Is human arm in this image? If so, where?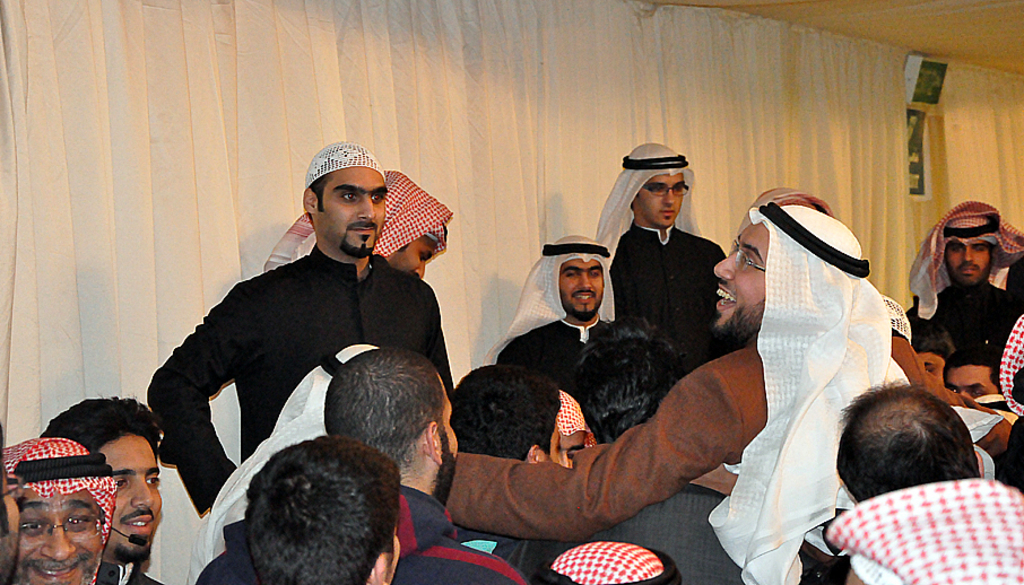
Yes, at BBox(410, 370, 780, 552).
